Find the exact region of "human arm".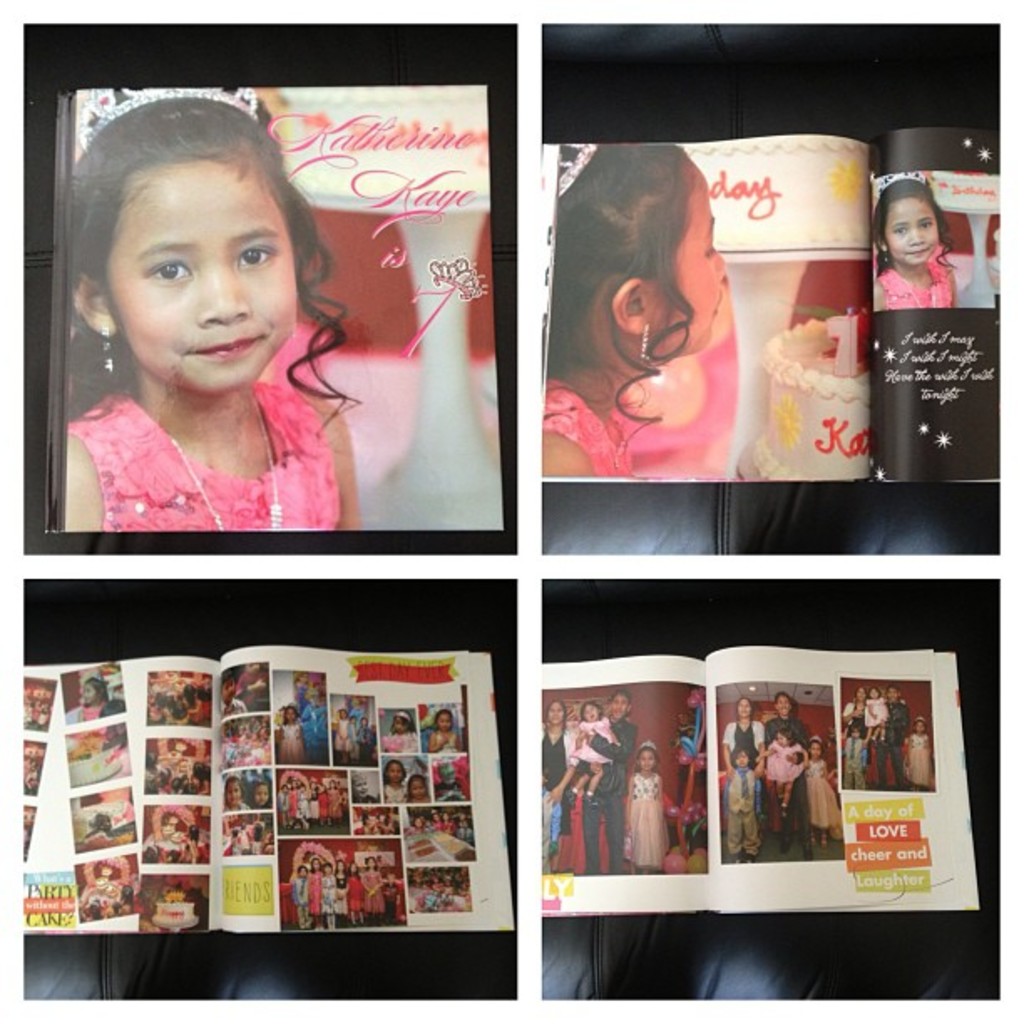
Exact region: 862,716,875,750.
